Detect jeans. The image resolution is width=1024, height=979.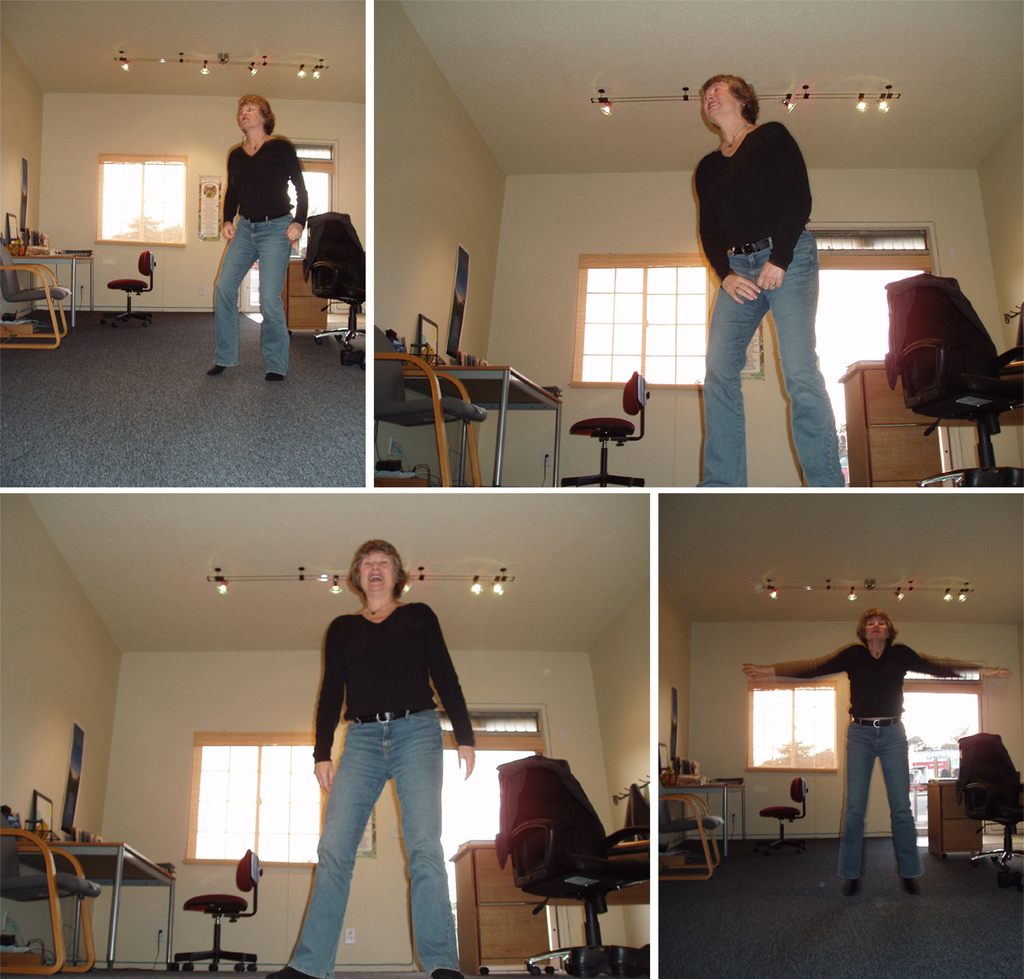
831/723/922/886.
